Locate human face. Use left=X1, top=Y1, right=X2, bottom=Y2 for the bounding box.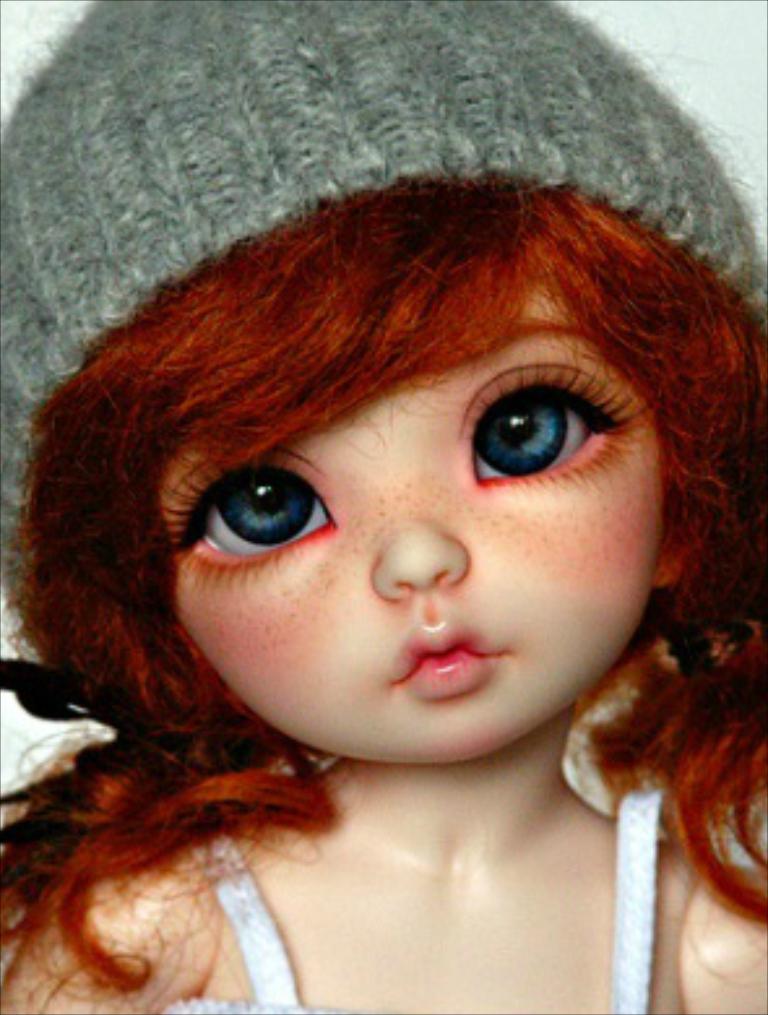
left=167, top=281, right=672, bottom=765.
